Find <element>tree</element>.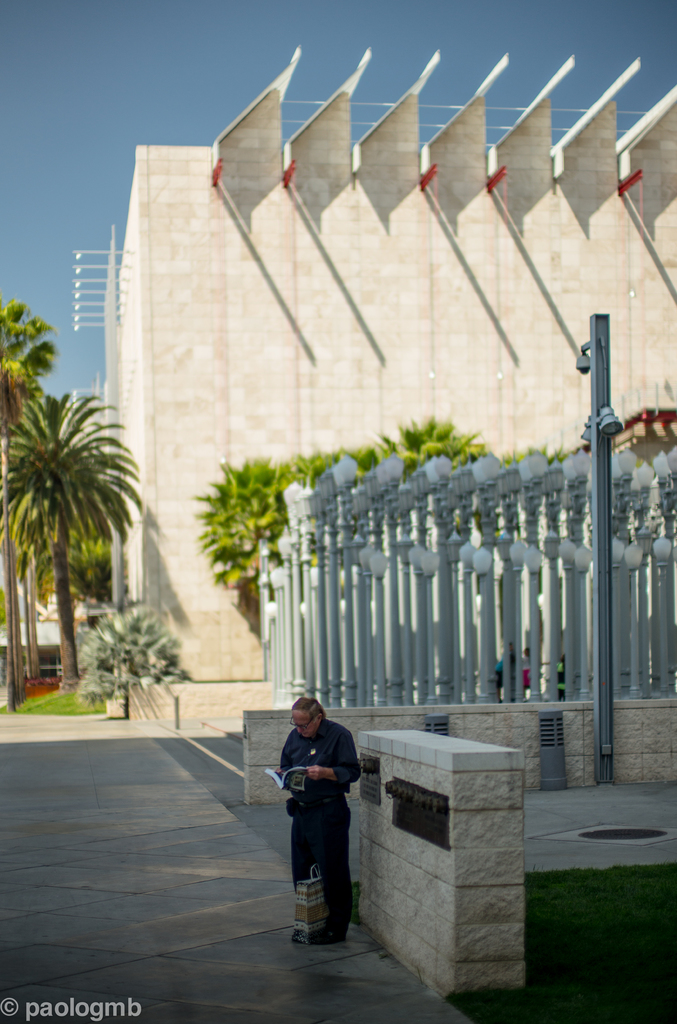
0/389/154/682.
